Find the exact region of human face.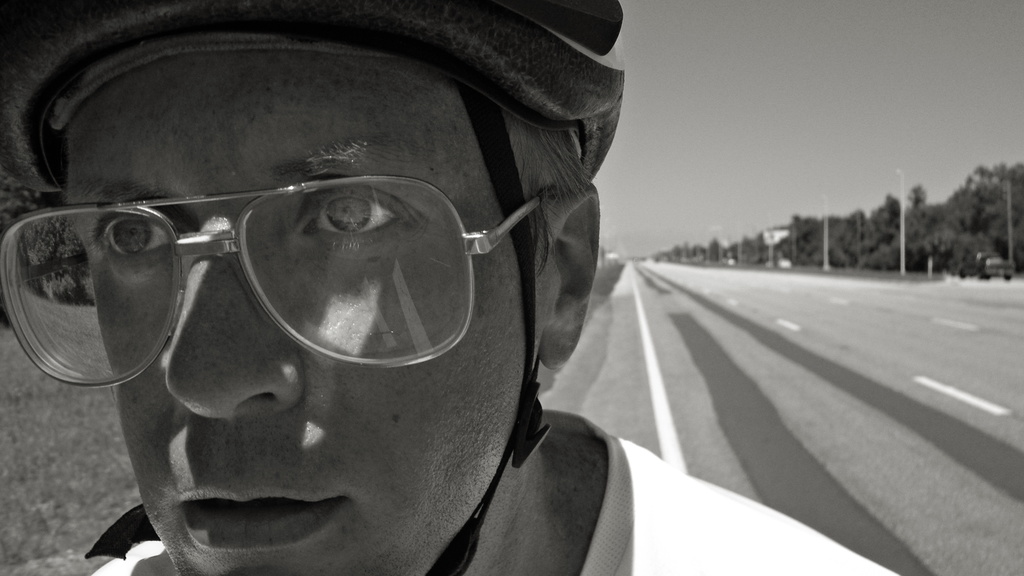
Exact region: x1=65, y1=51, x2=527, y2=575.
